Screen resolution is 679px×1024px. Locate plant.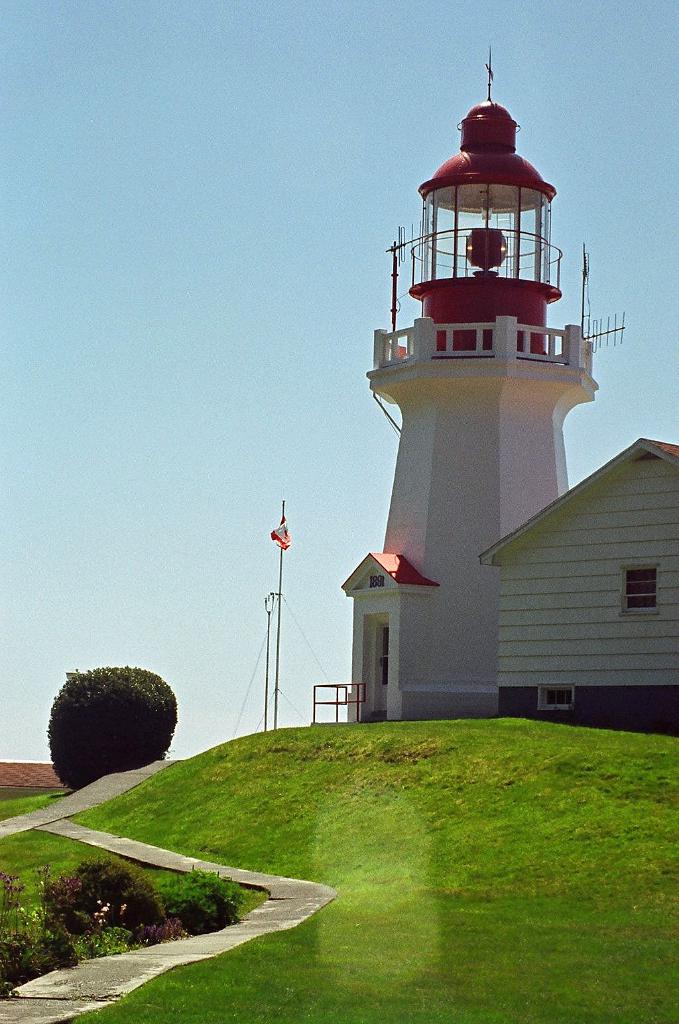
locate(0, 873, 67, 990).
